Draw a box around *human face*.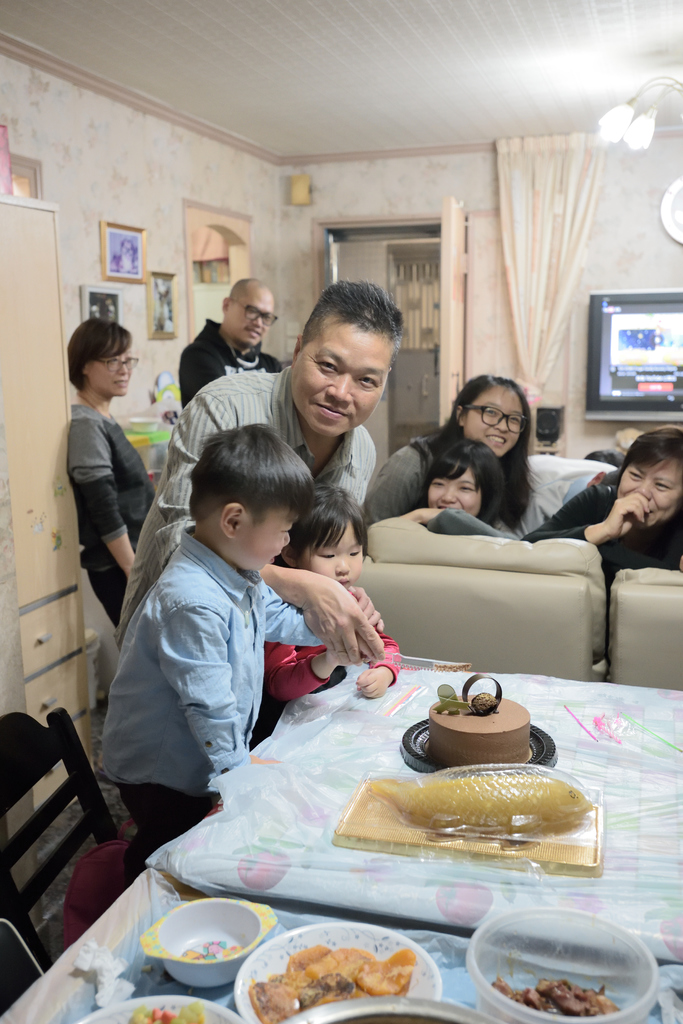
313 525 367 587.
